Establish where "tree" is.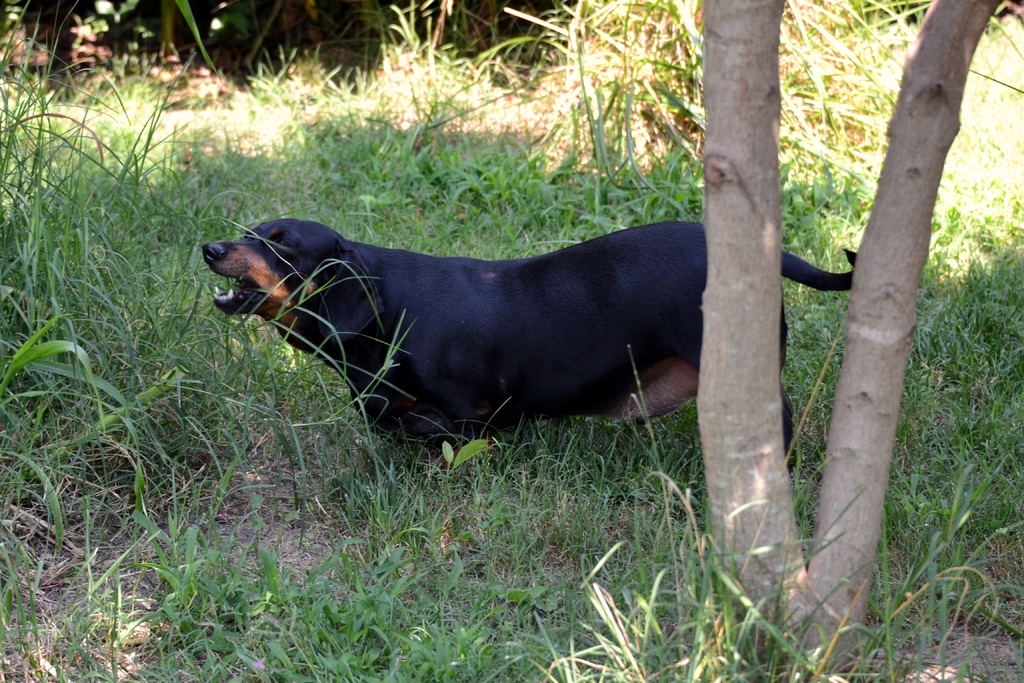
Established at 692,0,1006,682.
